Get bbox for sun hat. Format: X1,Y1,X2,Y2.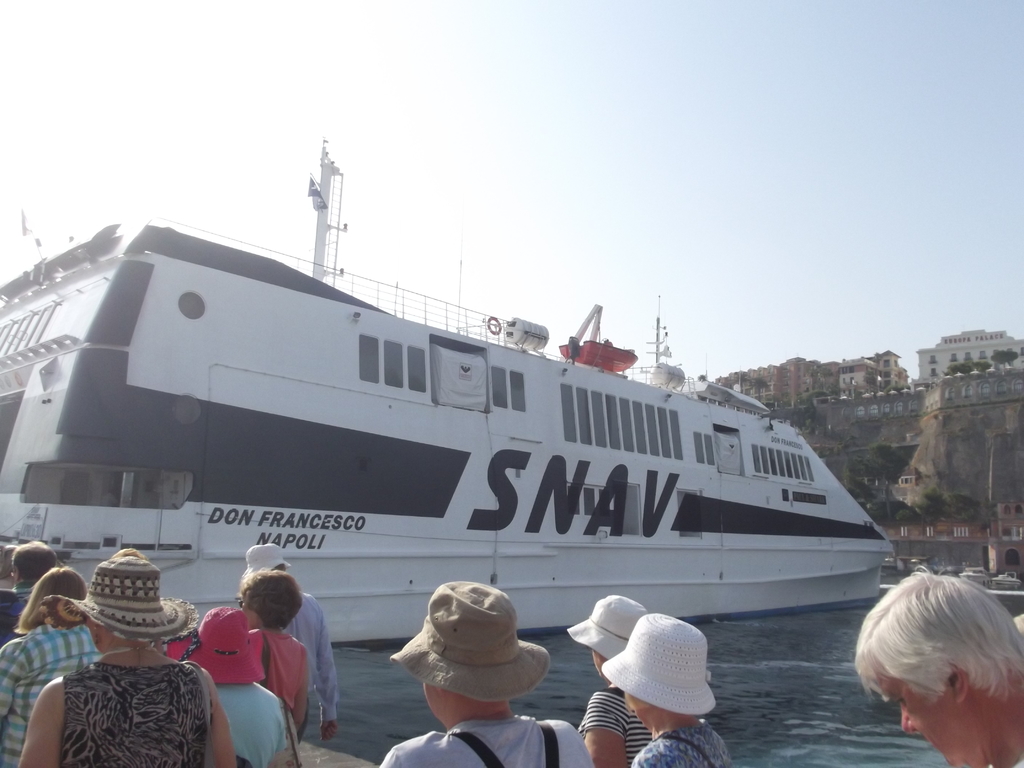
184,605,263,685.
